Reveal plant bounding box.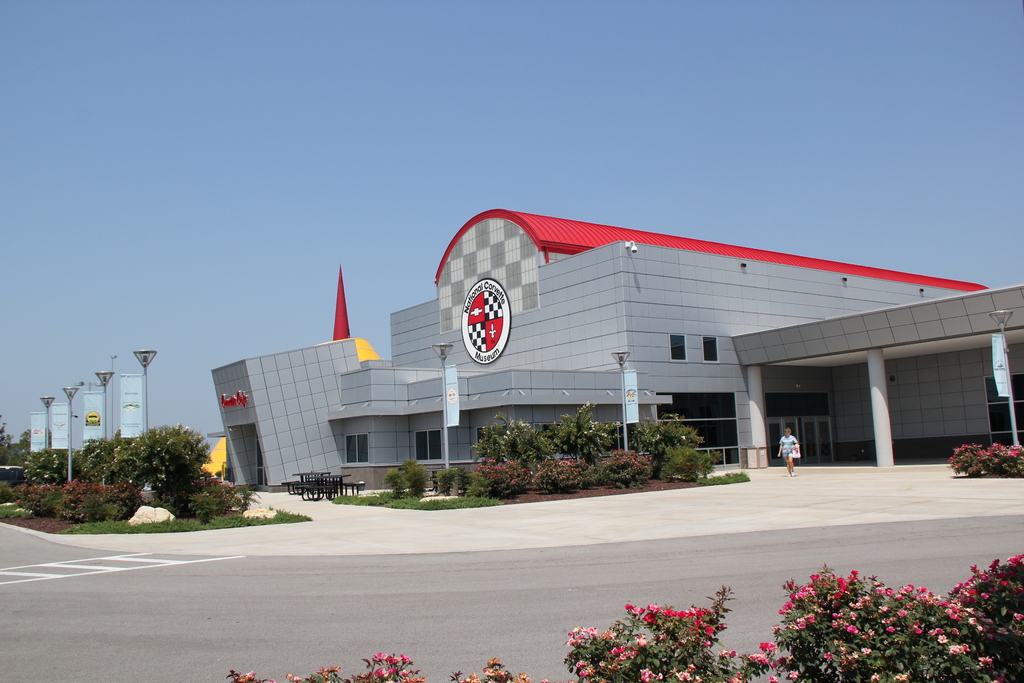
Revealed: box=[560, 581, 755, 682].
